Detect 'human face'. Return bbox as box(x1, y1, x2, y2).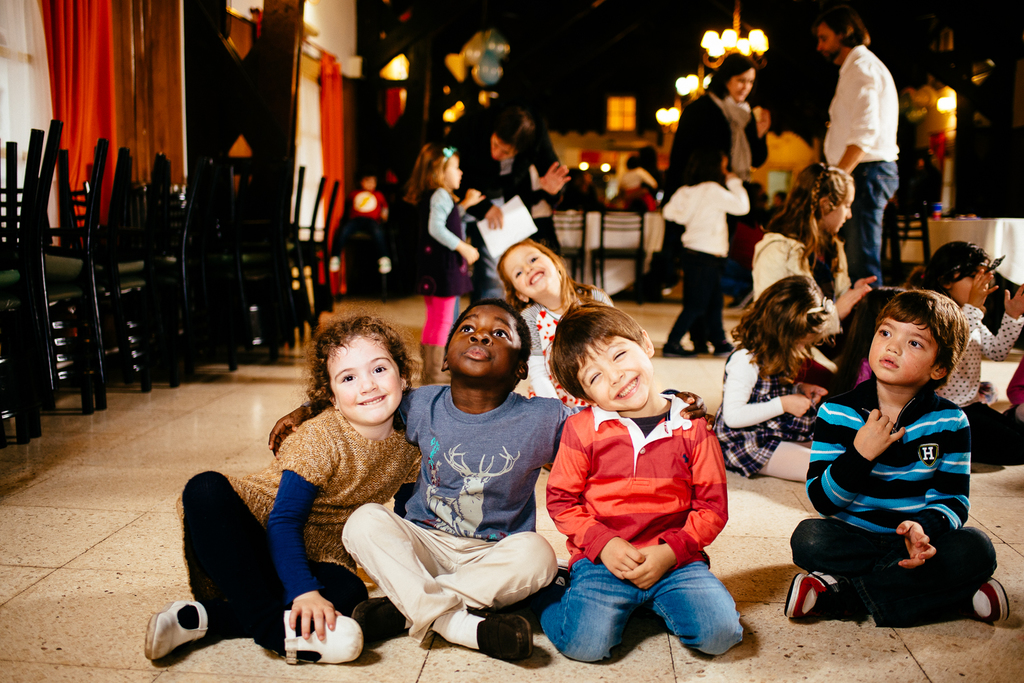
box(871, 324, 939, 382).
